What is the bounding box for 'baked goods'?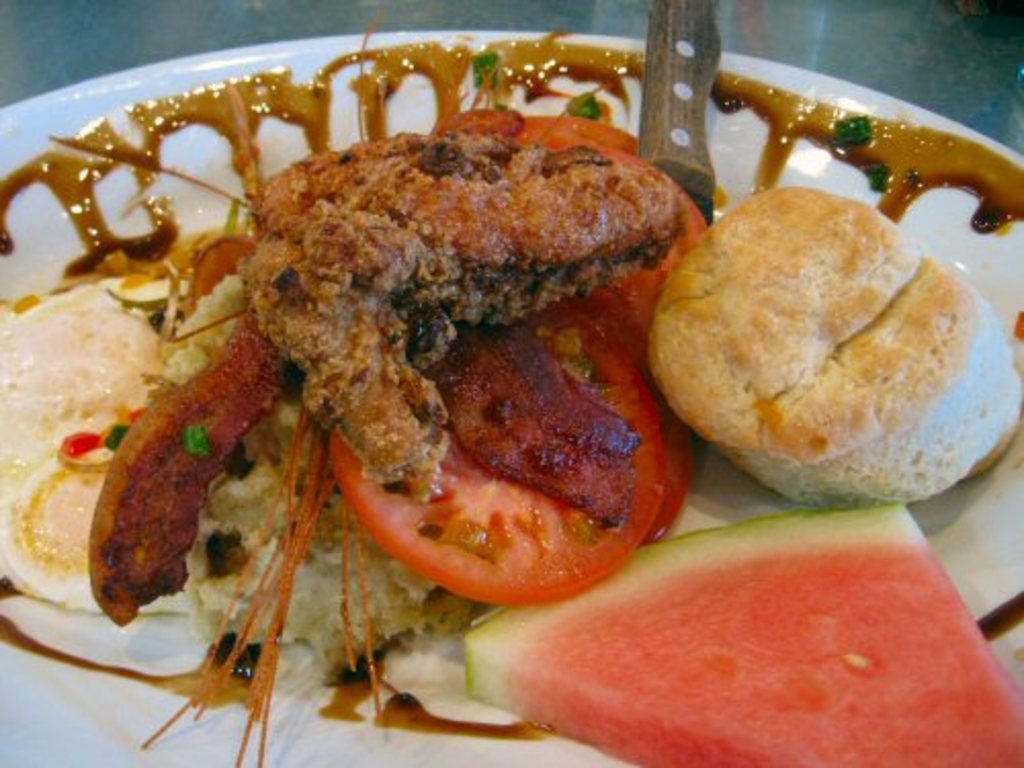
84,104,690,629.
